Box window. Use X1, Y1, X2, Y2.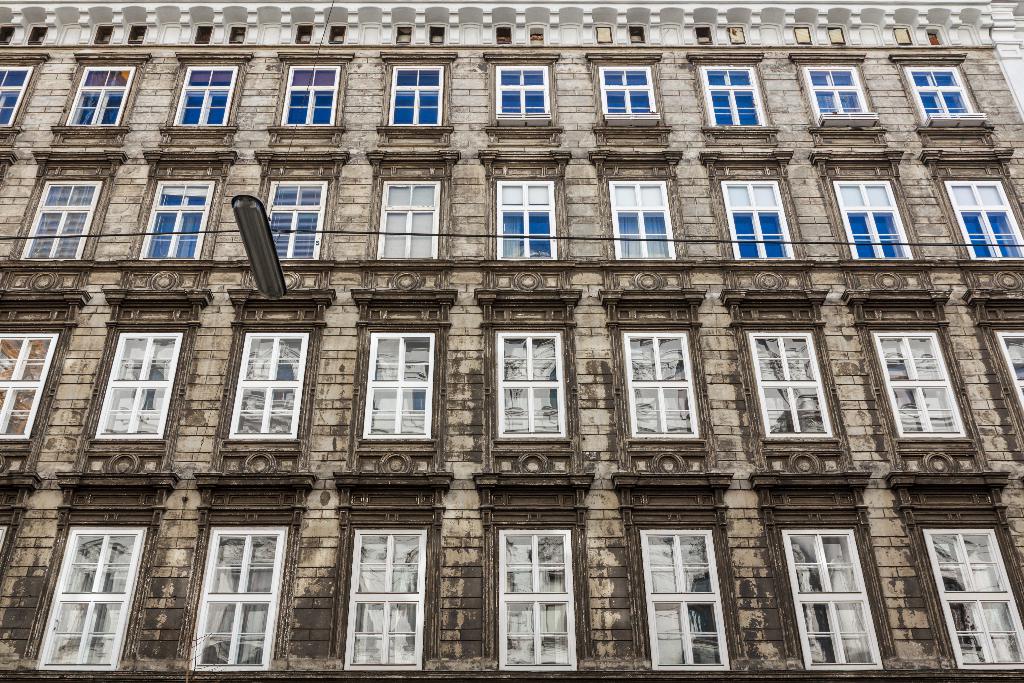
499, 67, 552, 122.
